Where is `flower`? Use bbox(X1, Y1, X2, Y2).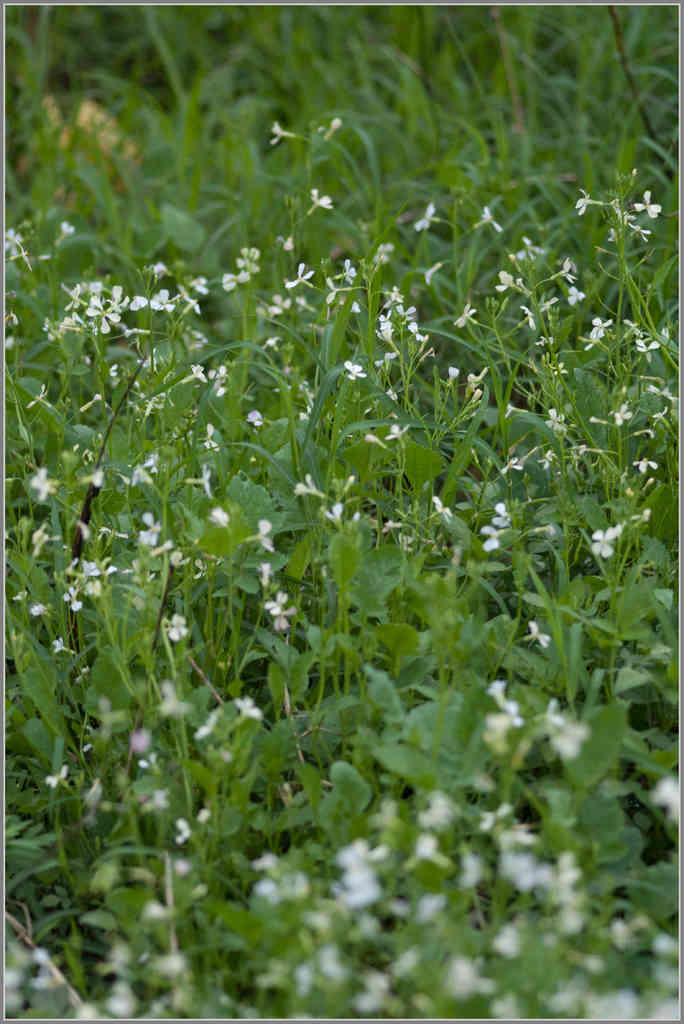
bbox(192, 422, 220, 455).
